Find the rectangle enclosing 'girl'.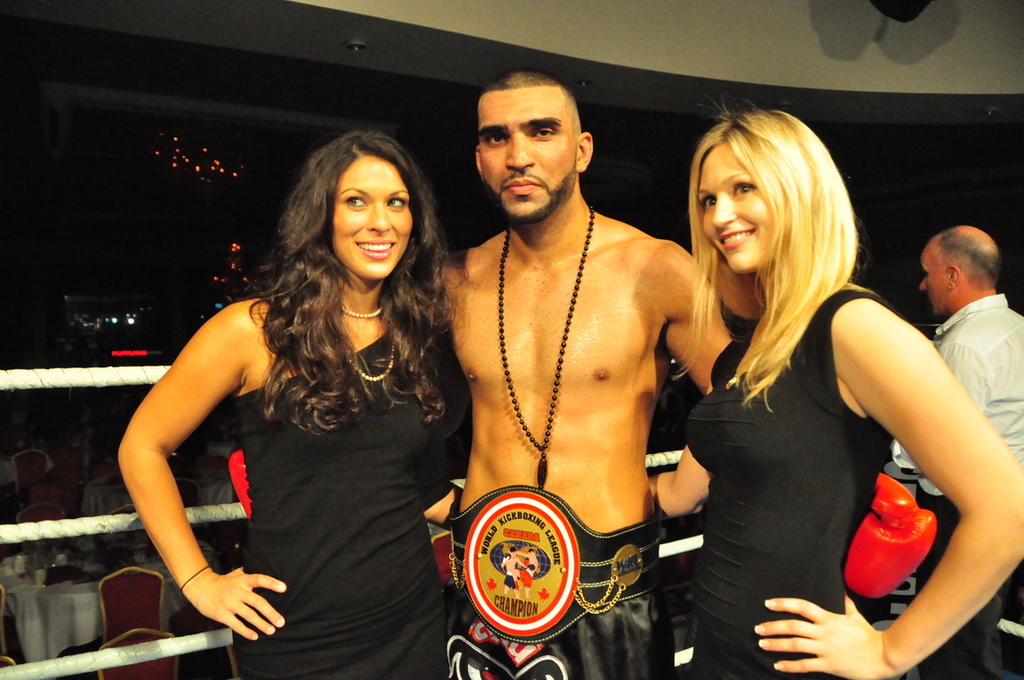
rect(120, 127, 461, 668).
